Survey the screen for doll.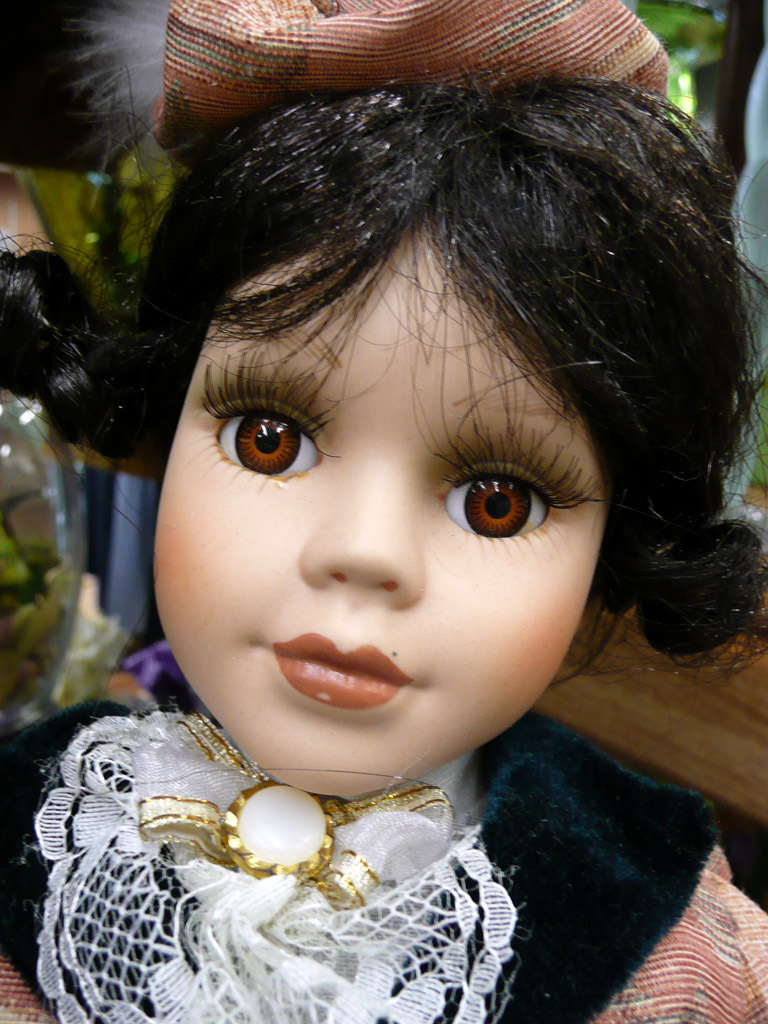
Survey found: <region>13, 96, 767, 1023</region>.
